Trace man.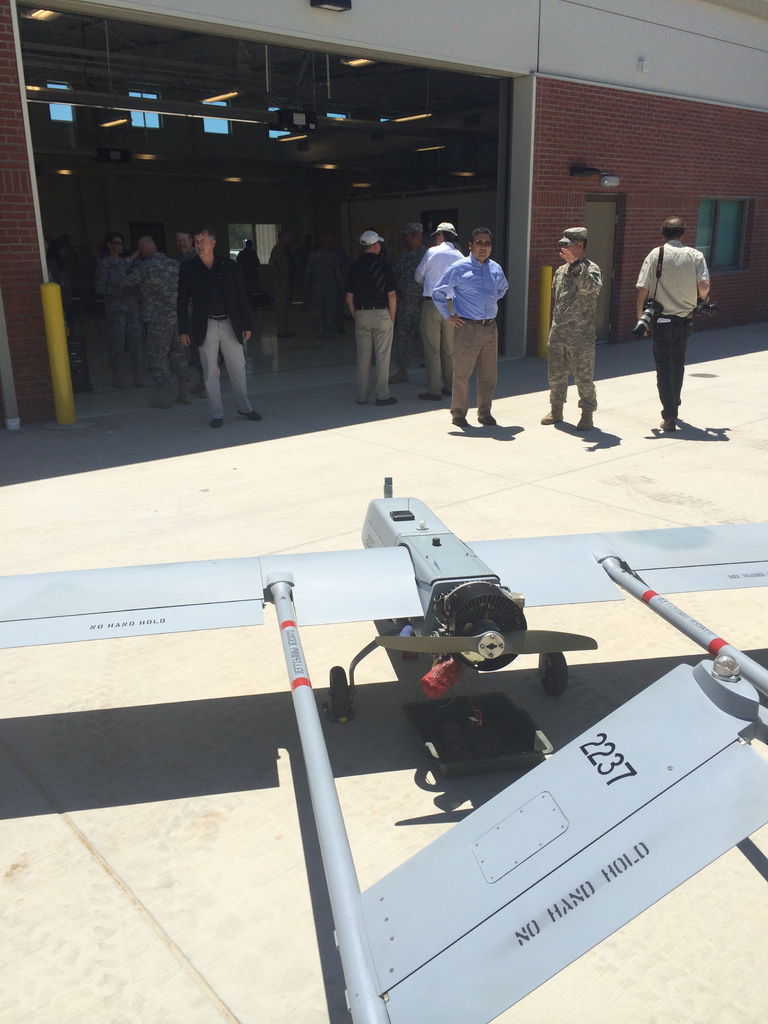
Traced to bbox(636, 215, 712, 430).
